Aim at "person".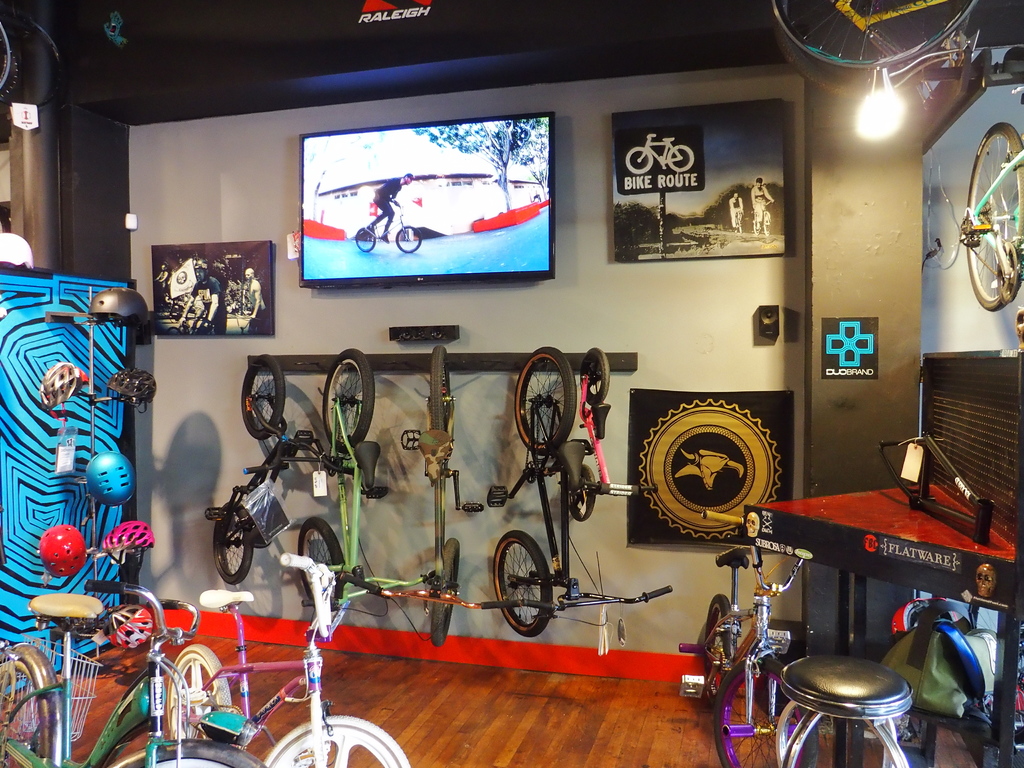
Aimed at bbox=[748, 177, 774, 225].
